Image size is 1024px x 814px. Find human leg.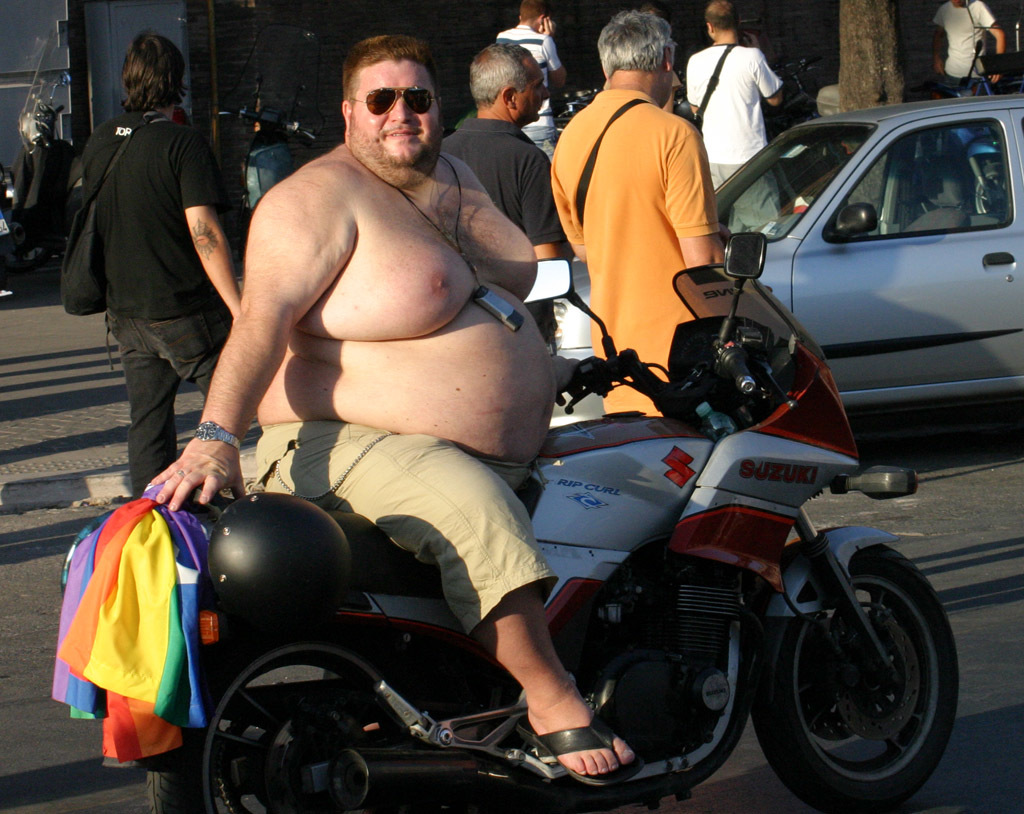
[left=155, top=282, right=230, bottom=397].
